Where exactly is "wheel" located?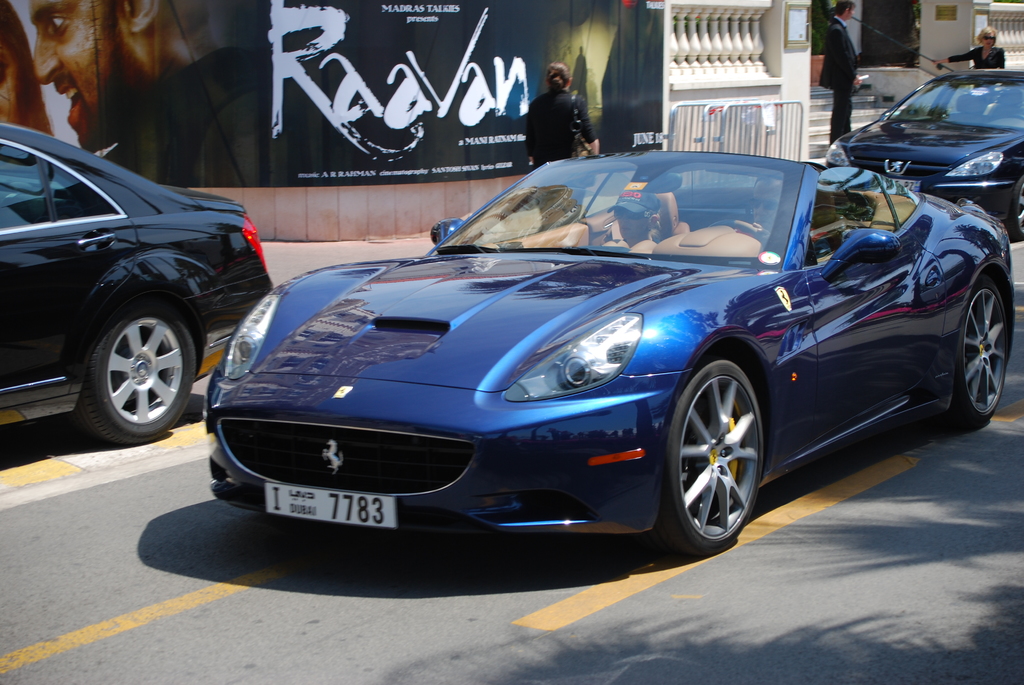
Its bounding box is region(952, 274, 1010, 440).
